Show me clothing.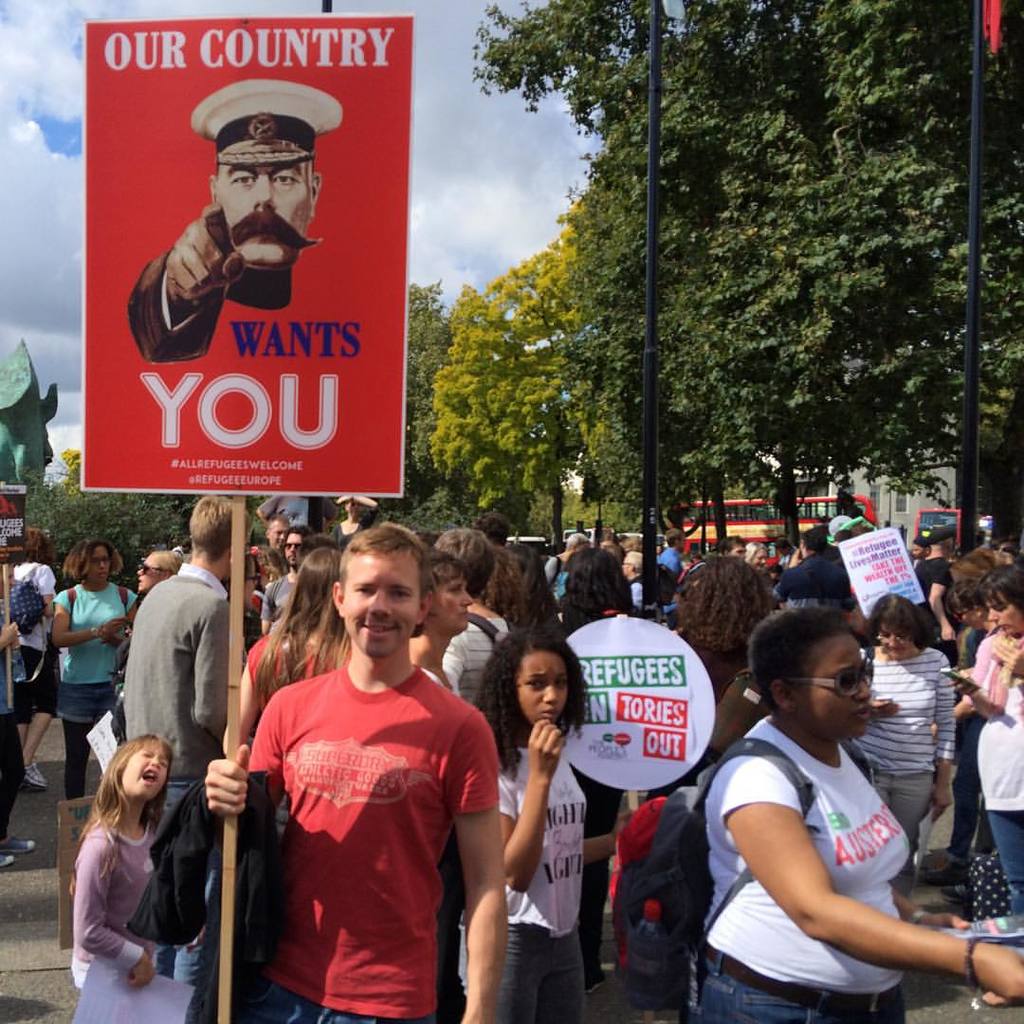
clothing is here: (240,652,495,996).
